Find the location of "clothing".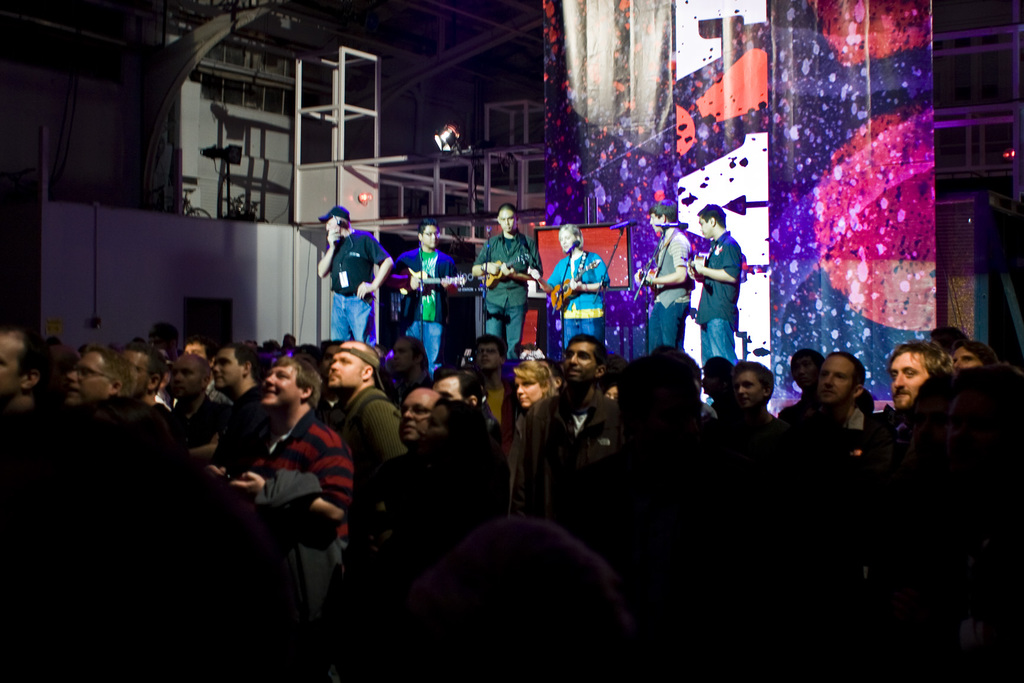
Location: [x1=244, y1=406, x2=349, y2=623].
